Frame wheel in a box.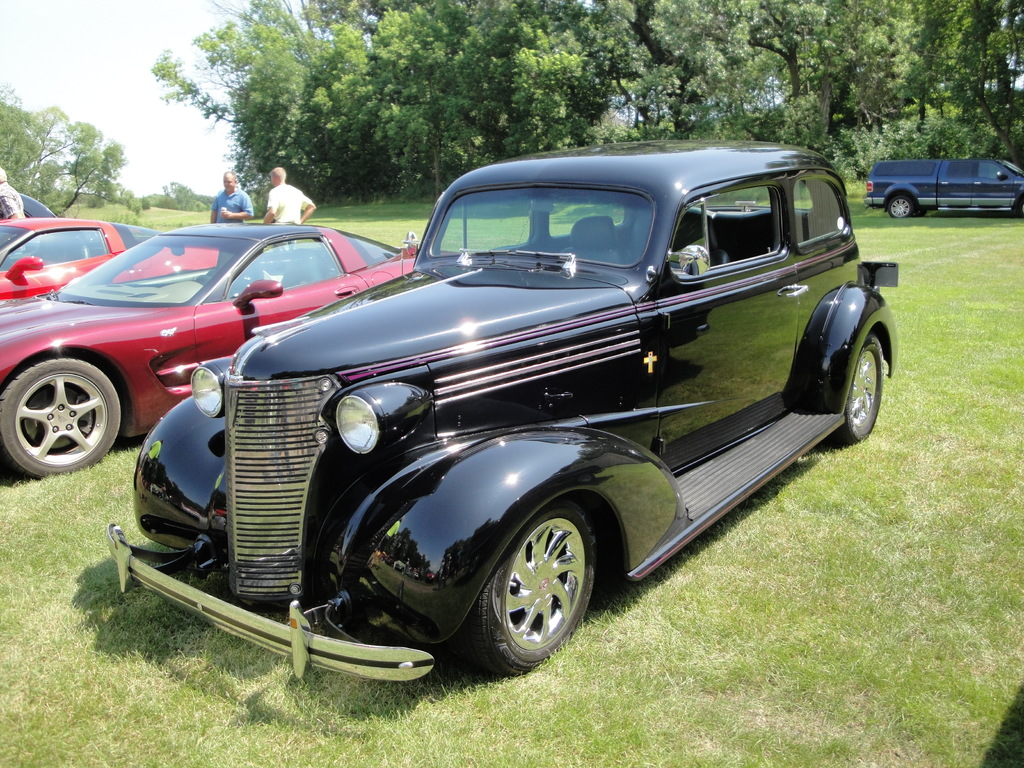
[left=918, top=208, right=927, bottom=218].
